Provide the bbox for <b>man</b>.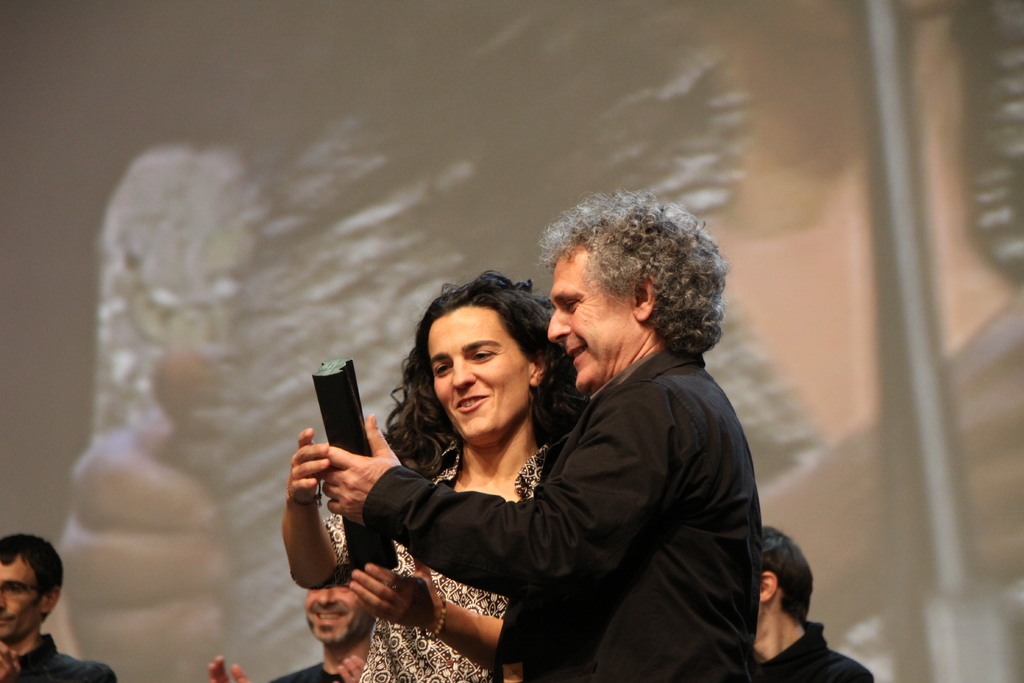
[x1=0, y1=524, x2=122, y2=682].
